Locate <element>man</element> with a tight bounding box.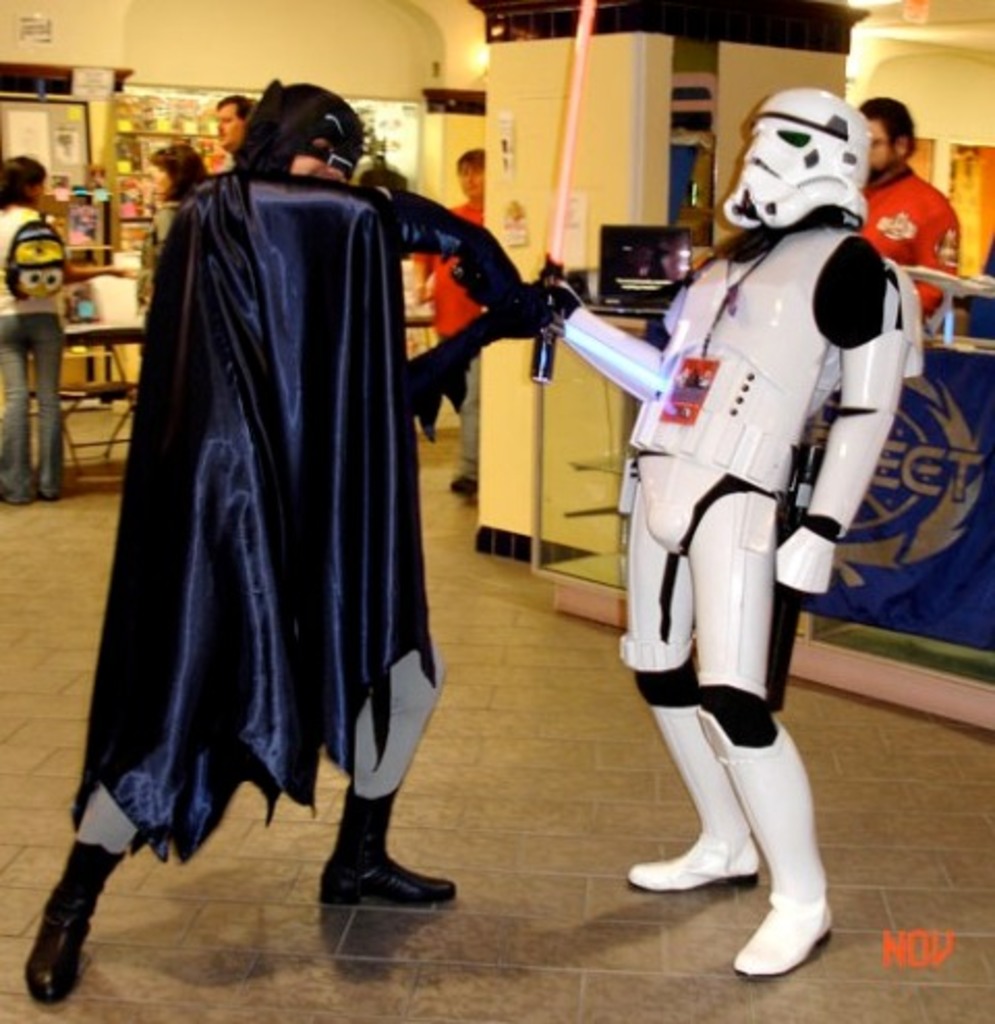
left=408, top=149, right=491, bottom=489.
